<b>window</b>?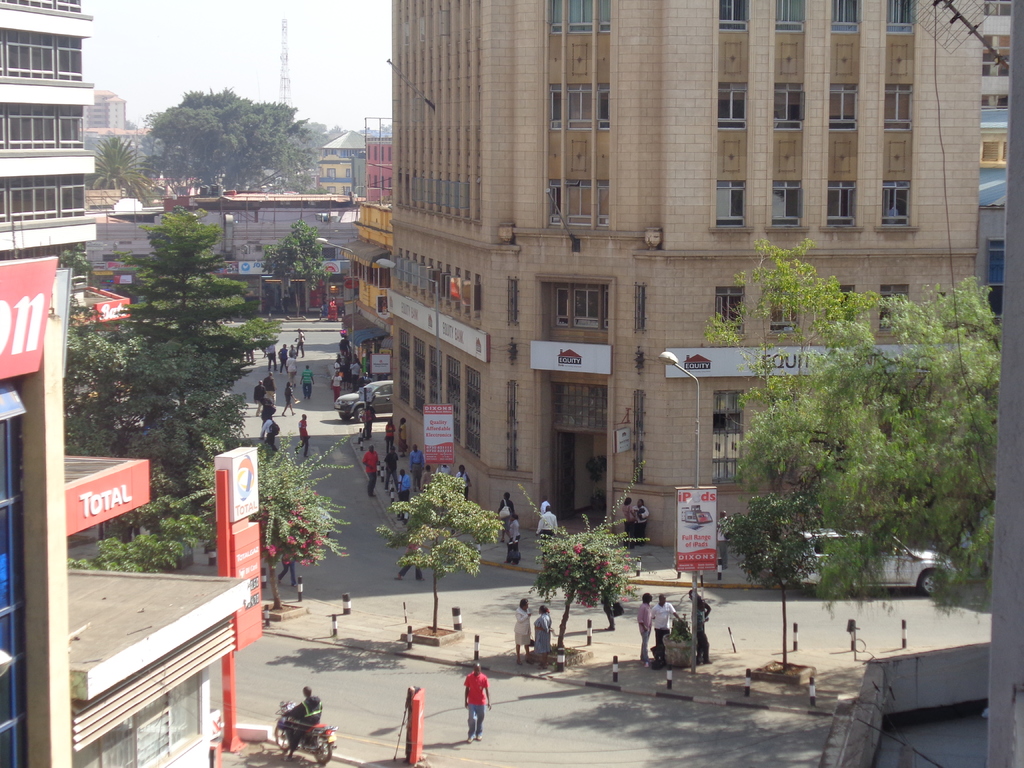
401, 328, 406, 404
